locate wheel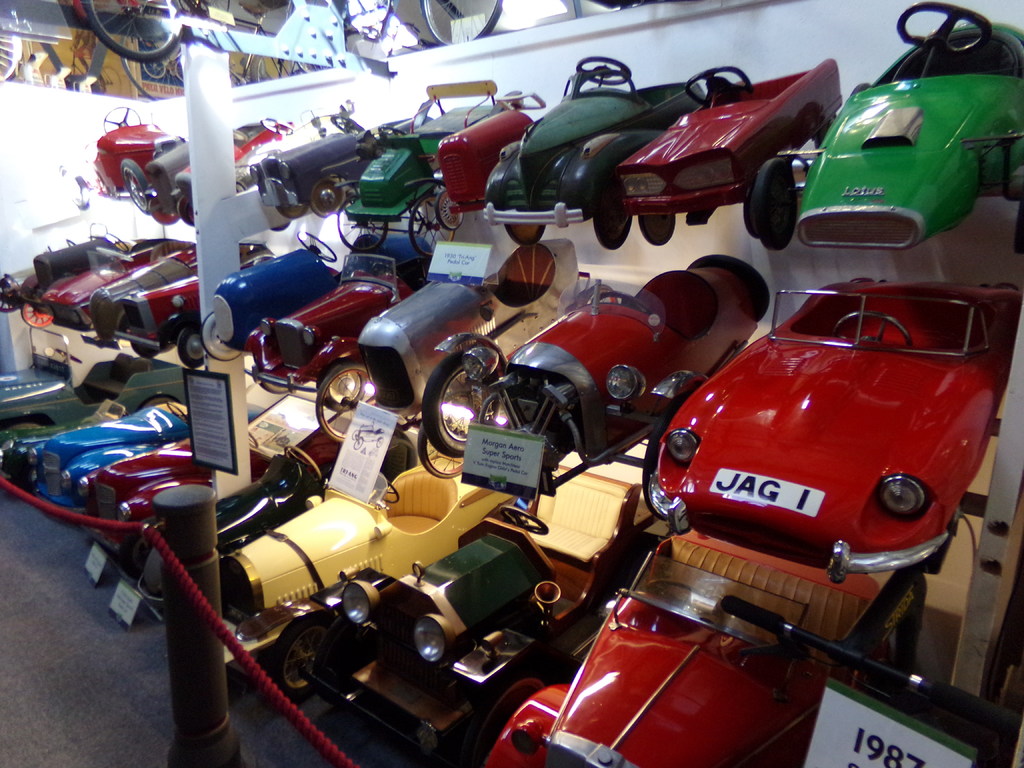
[650, 580, 706, 612]
